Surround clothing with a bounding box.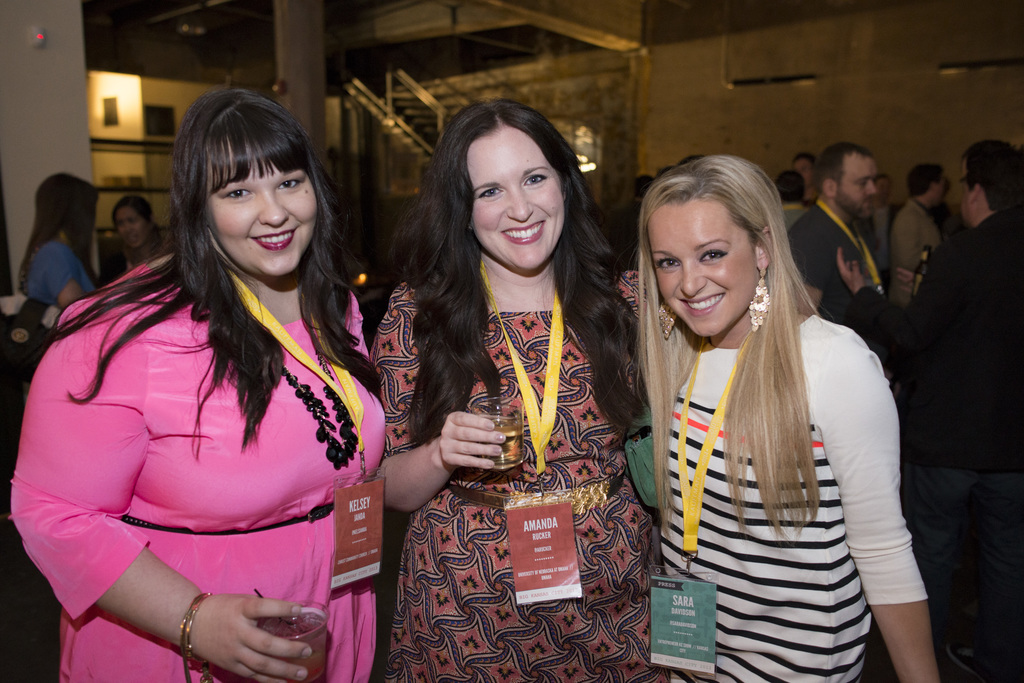
region(19, 247, 94, 301).
